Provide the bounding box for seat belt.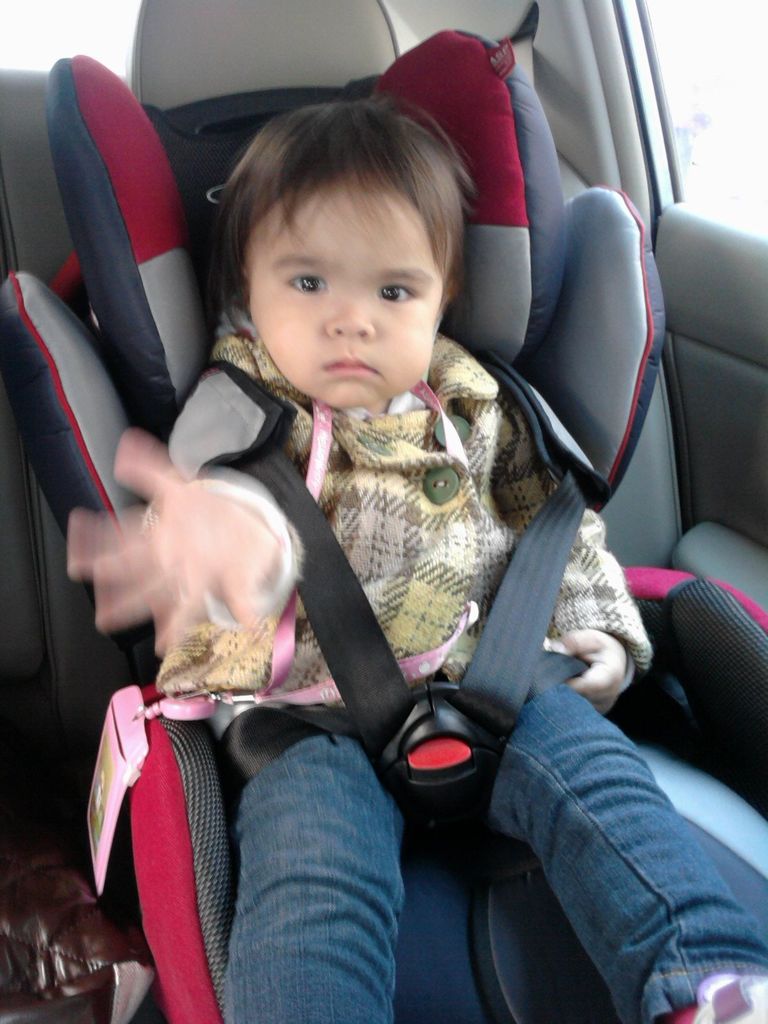
rect(163, 363, 616, 842).
